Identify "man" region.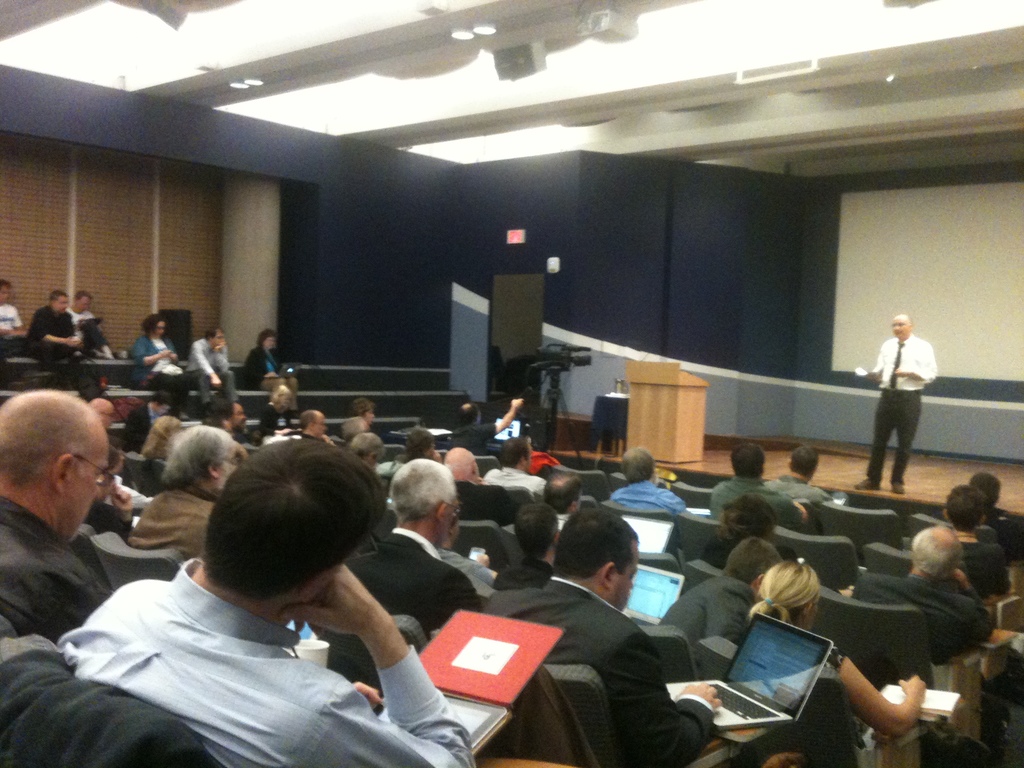
Region: BBox(212, 396, 263, 445).
